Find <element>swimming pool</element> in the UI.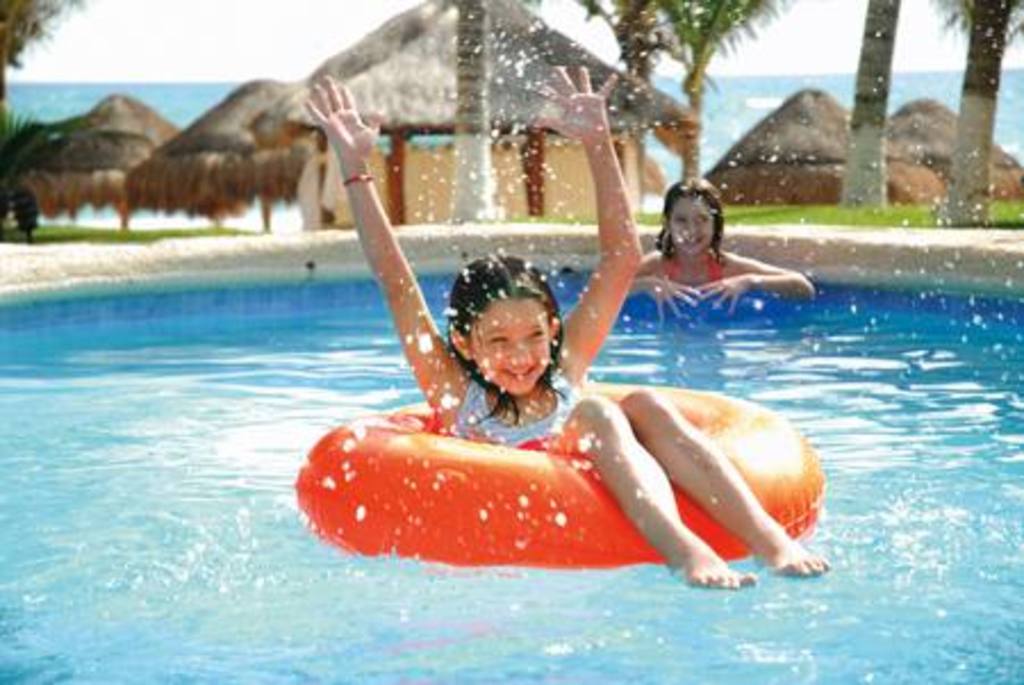
UI element at pyautogui.locateOnScreen(0, 246, 1022, 683).
